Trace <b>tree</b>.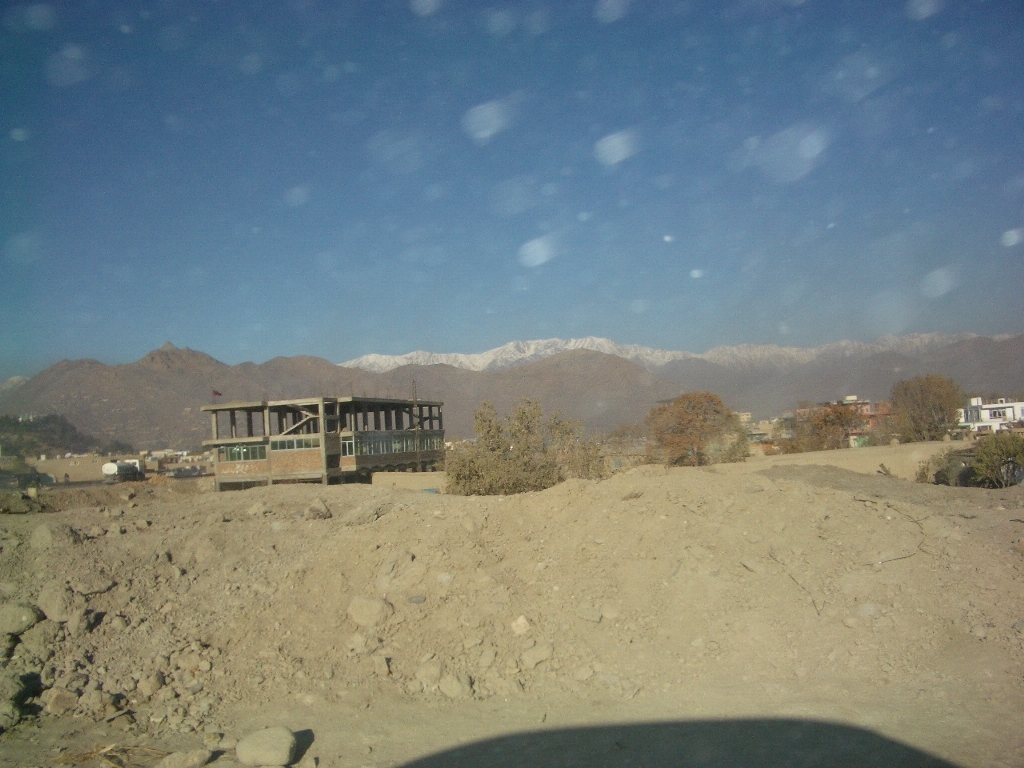
Traced to 429/386/599/501.
